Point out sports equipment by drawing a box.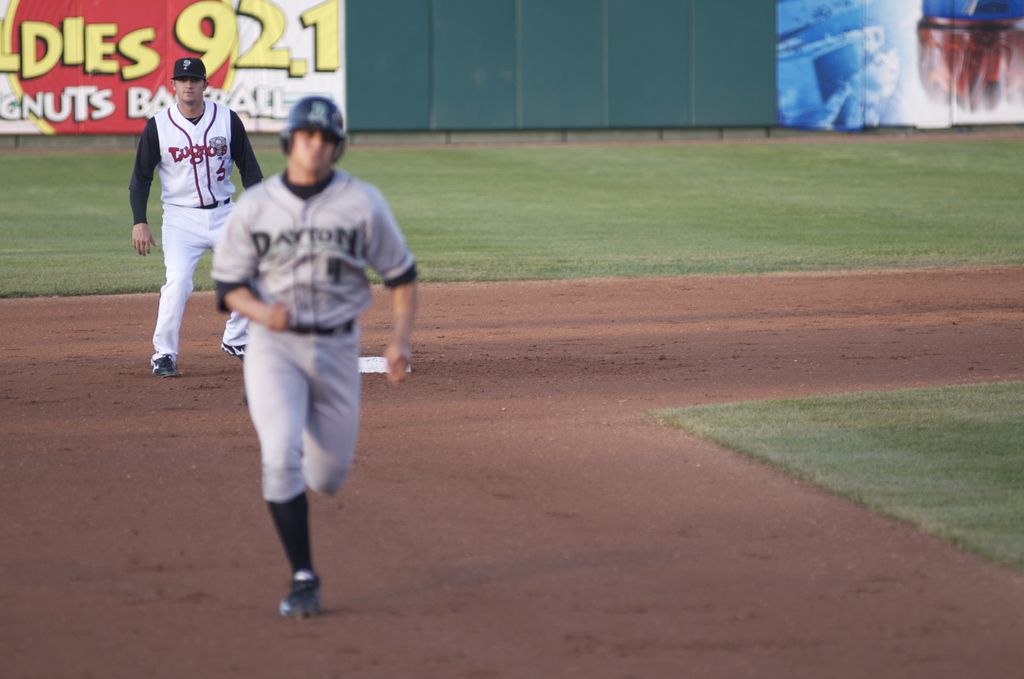
box=[222, 345, 243, 364].
